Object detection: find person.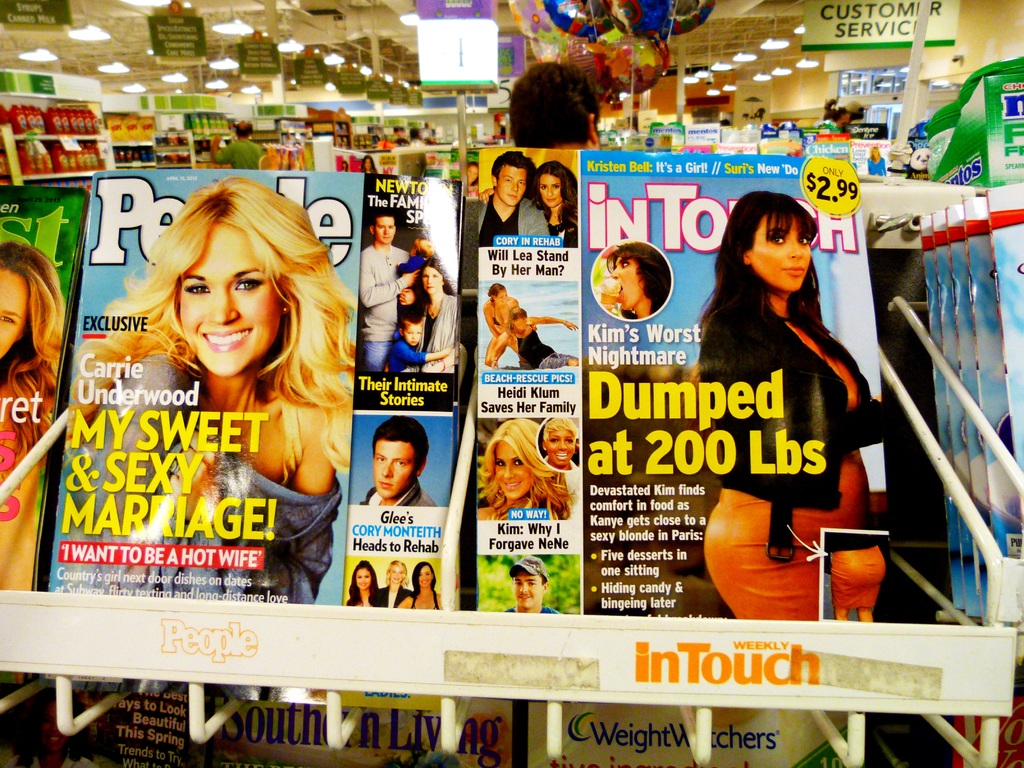
532/415/583/471.
